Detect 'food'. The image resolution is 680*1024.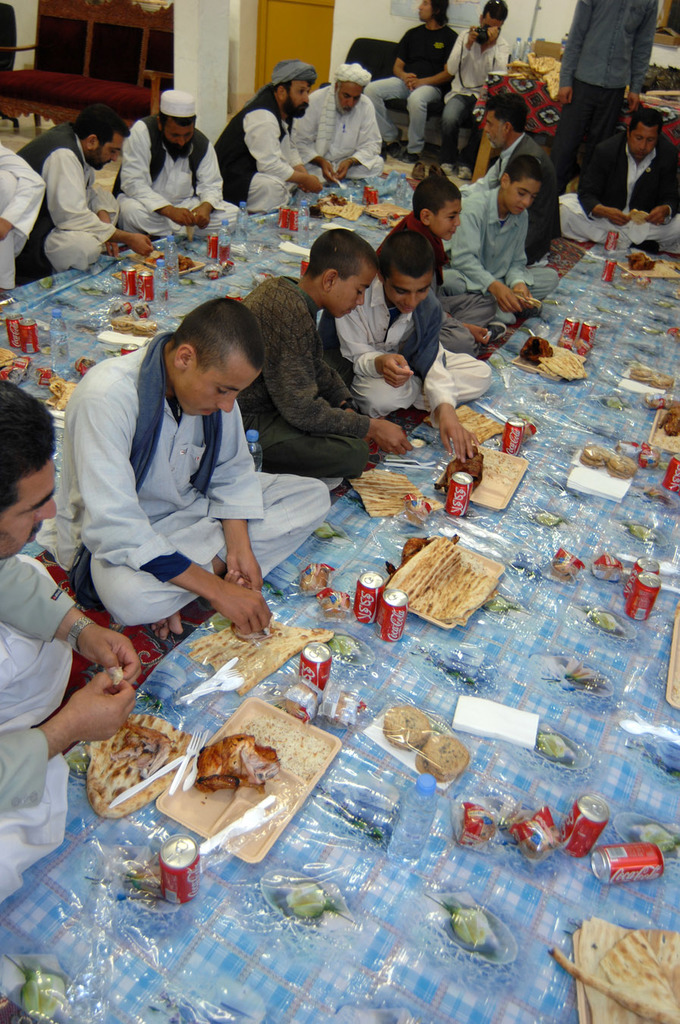
locate(538, 347, 591, 385).
